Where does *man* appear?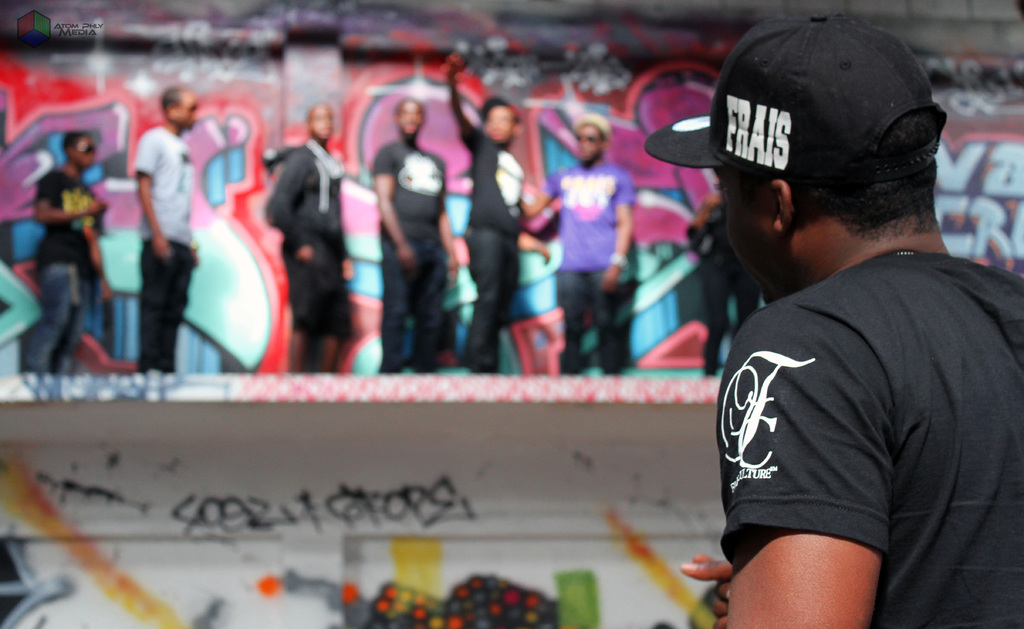
Appears at 131:83:203:372.
